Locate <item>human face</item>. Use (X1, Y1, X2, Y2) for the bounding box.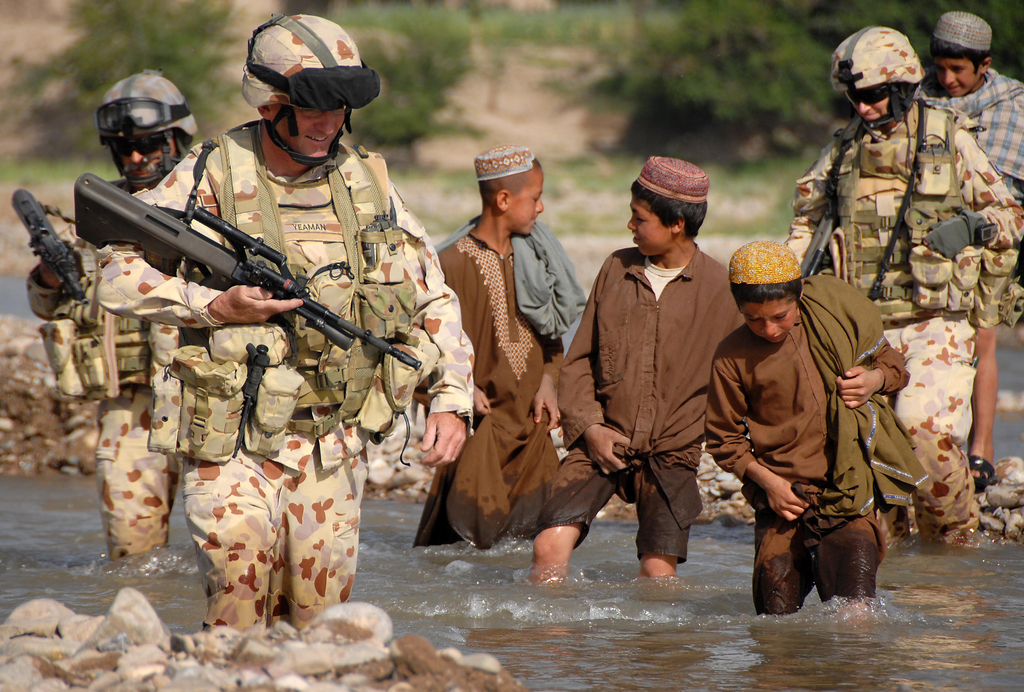
(928, 51, 974, 102).
